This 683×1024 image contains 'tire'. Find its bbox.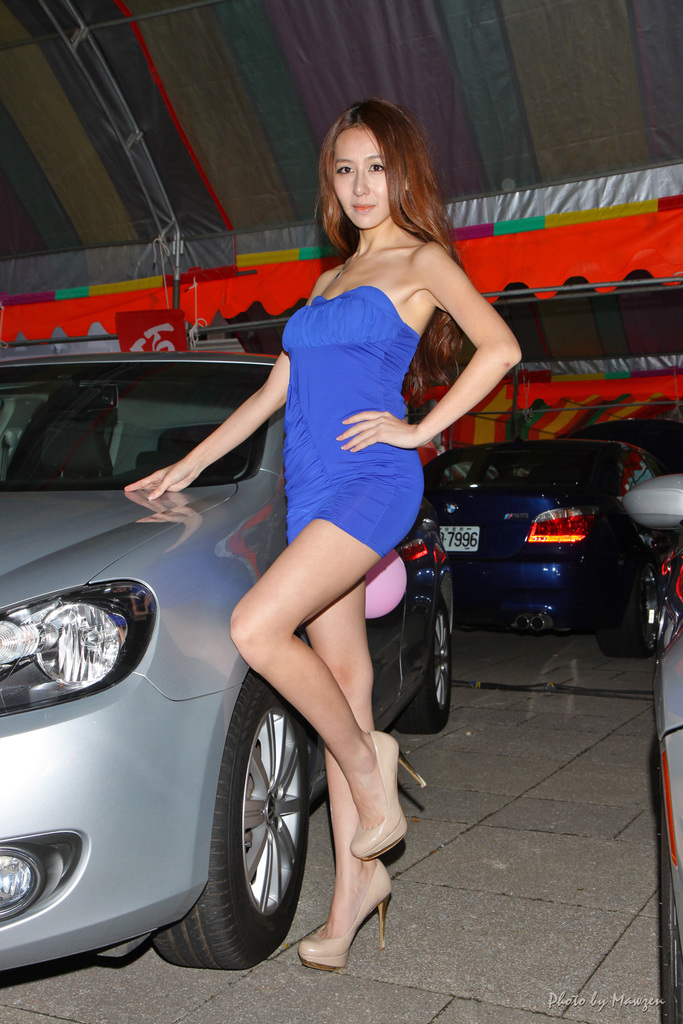
389:583:452:735.
